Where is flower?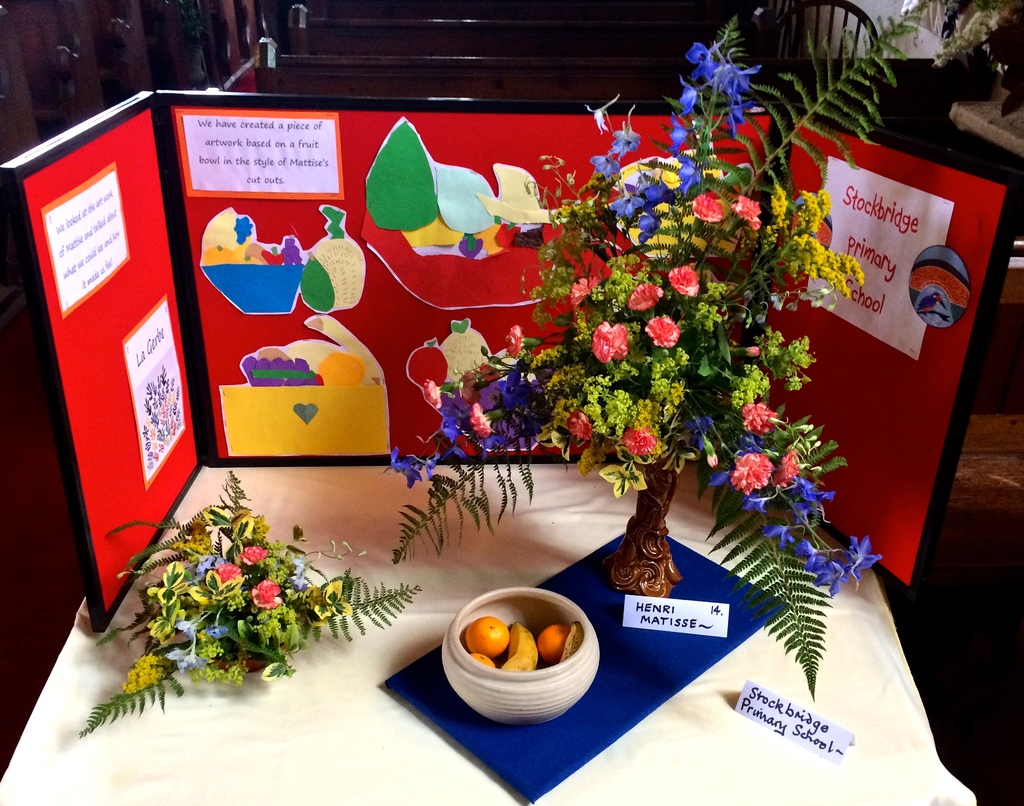
[623,427,659,453].
